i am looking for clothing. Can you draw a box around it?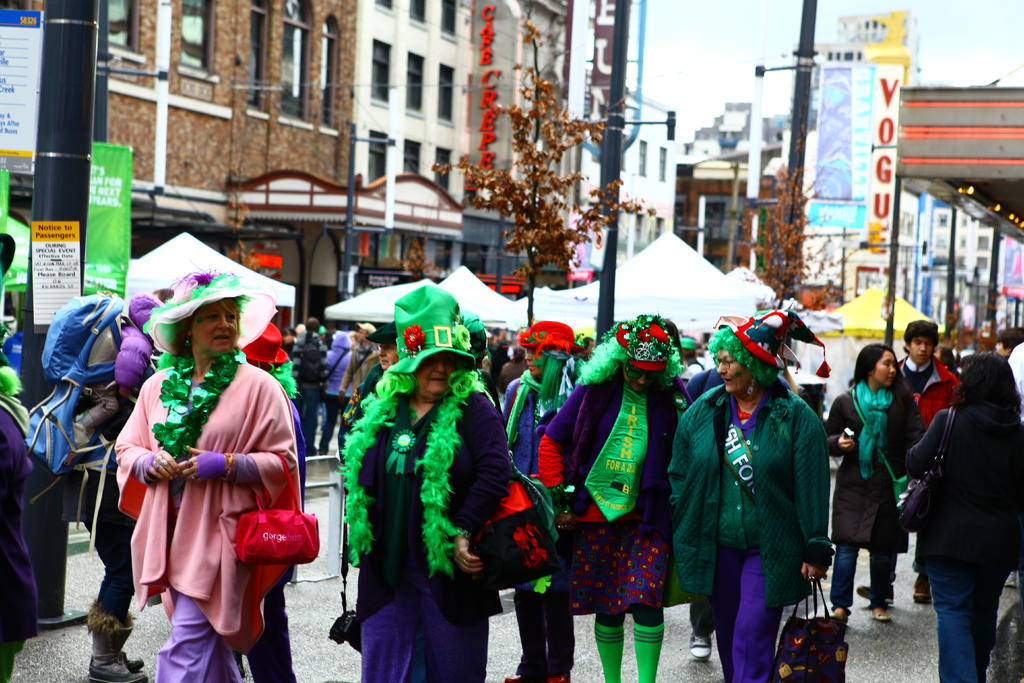
Sure, the bounding box is left=677, top=311, right=835, bottom=682.
